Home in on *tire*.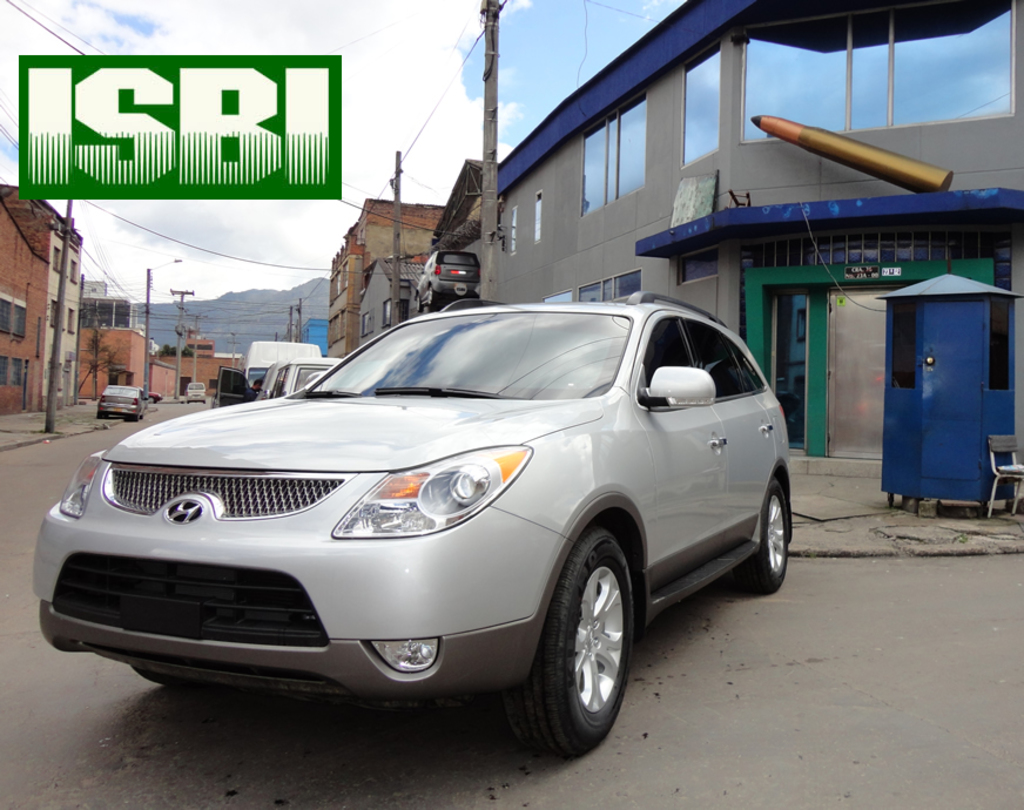
Homed in at rect(415, 298, 423, 313).
